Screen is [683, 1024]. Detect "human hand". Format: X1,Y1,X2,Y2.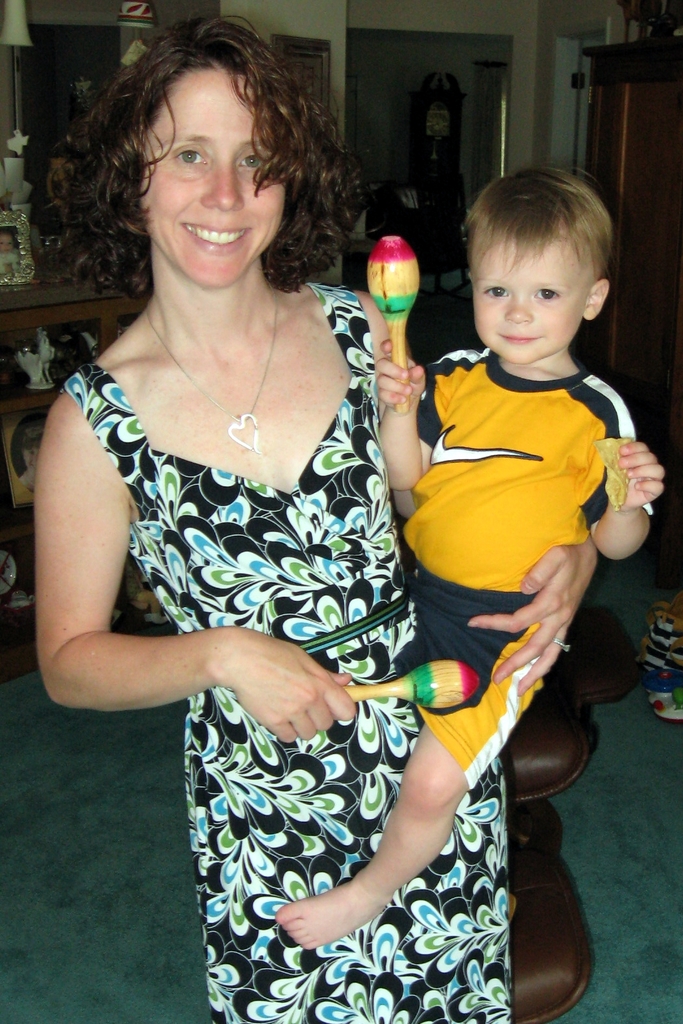
374,335,428,411.
